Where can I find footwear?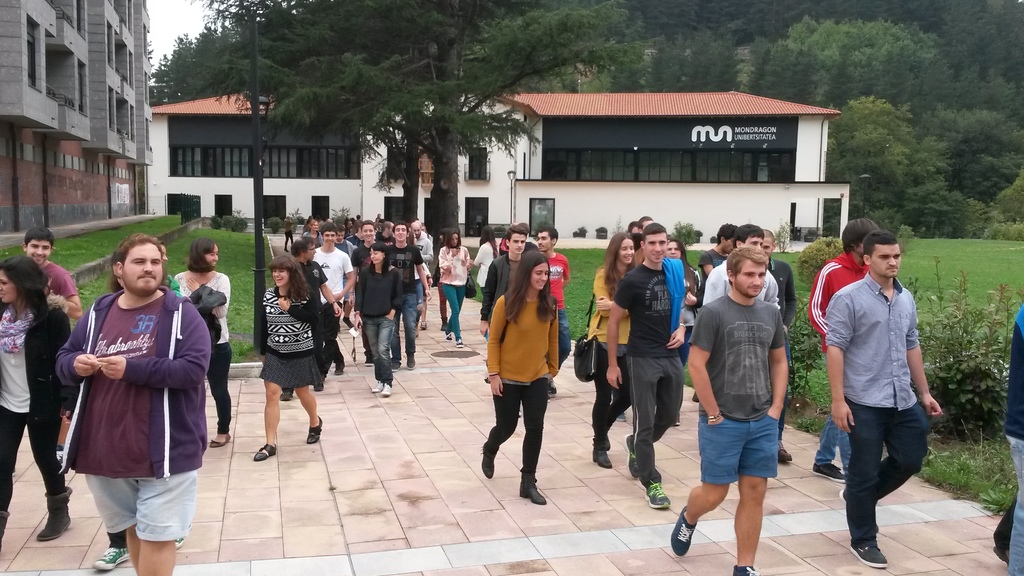
You can find it at region(280, 391, 292, 401).
